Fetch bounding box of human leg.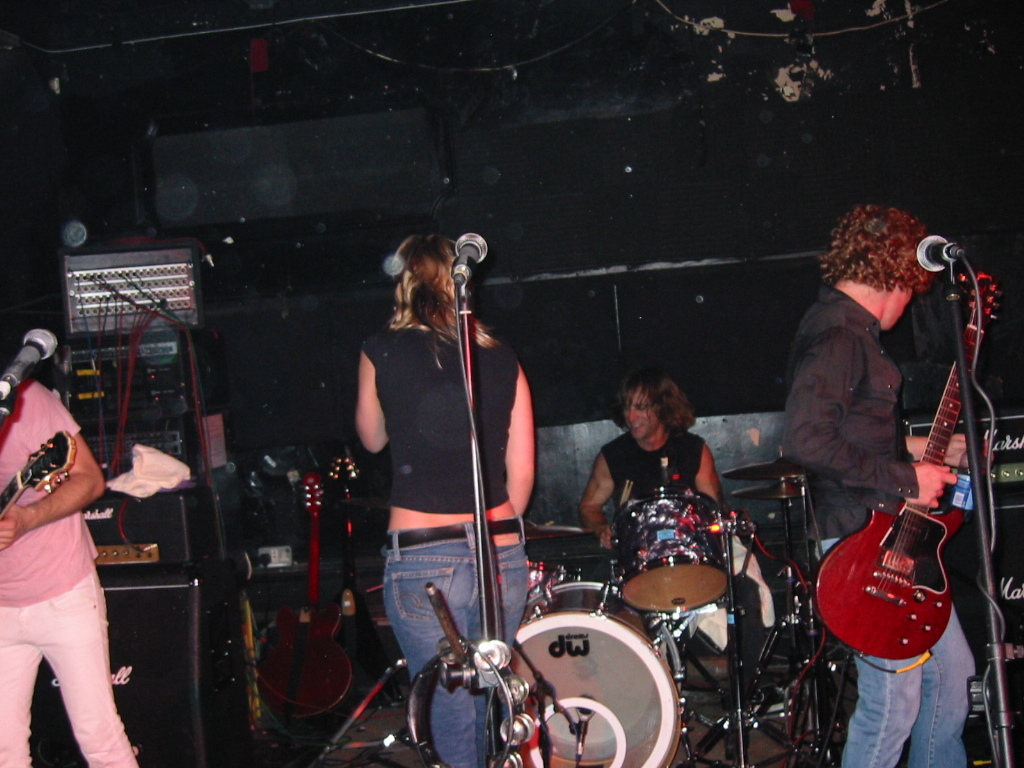
Bbox: box(383, 538, 486, 765).
